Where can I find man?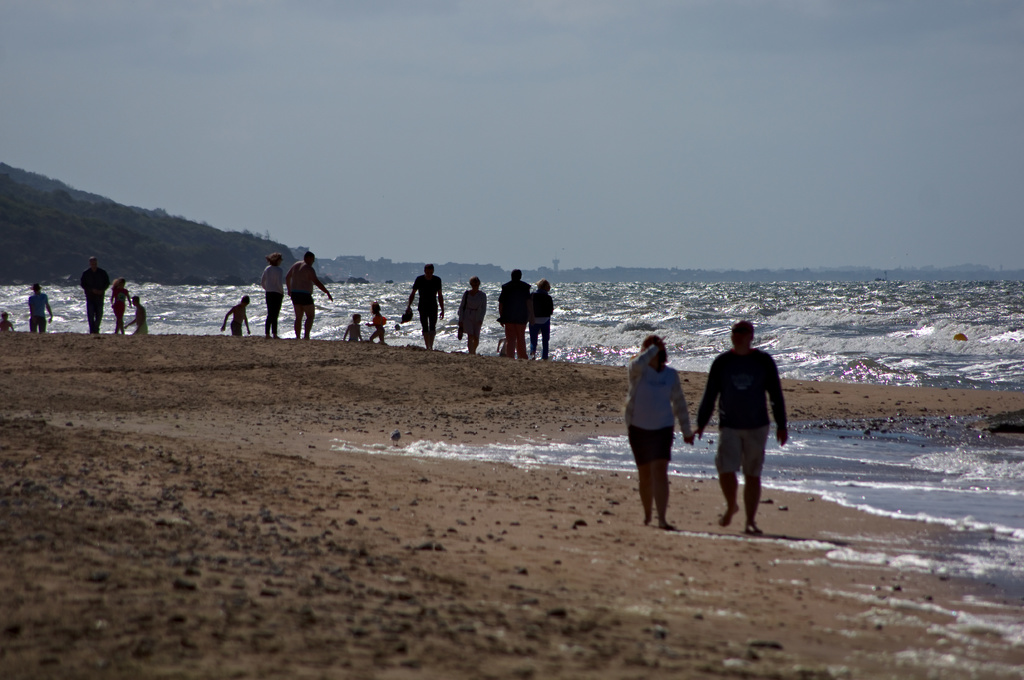
You can find it at select_region(499, 268, 533, 362).
